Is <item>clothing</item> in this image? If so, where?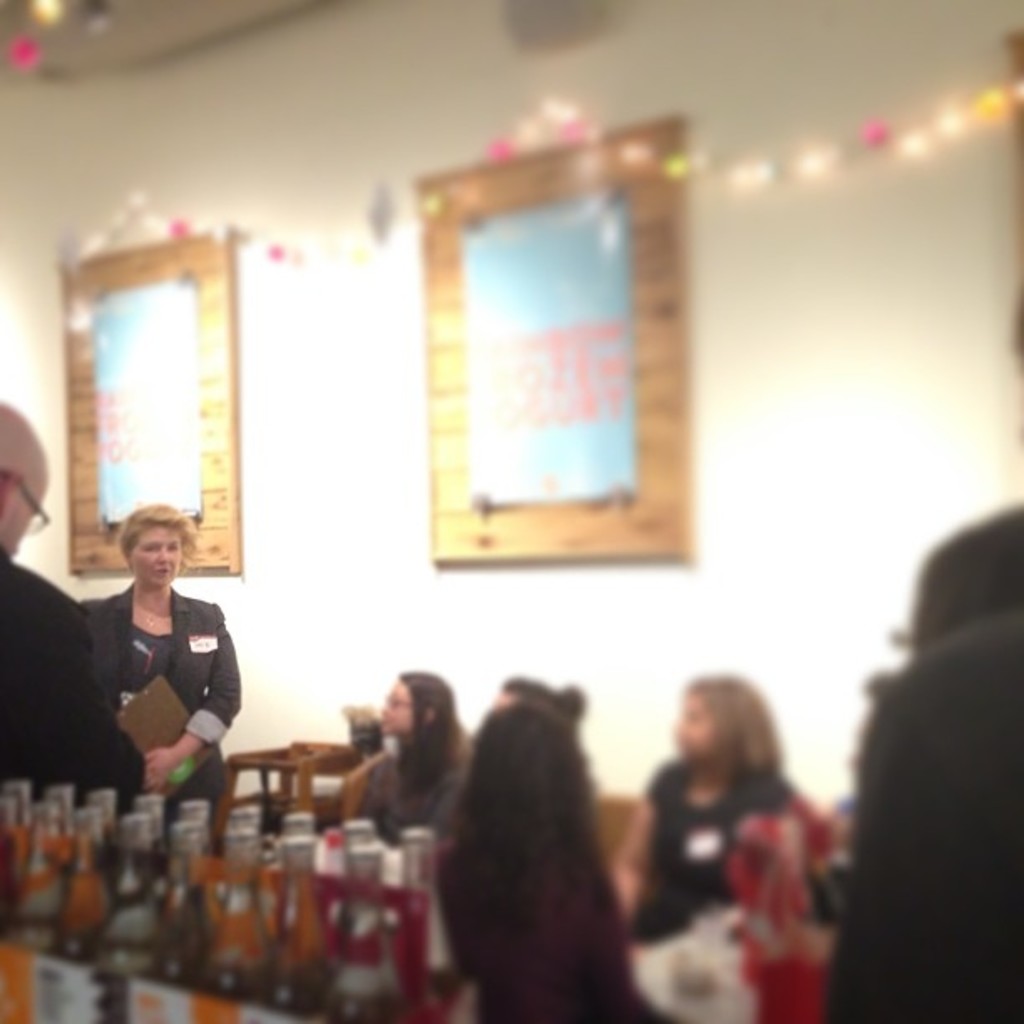
Yes, at [358,746,465,828].
